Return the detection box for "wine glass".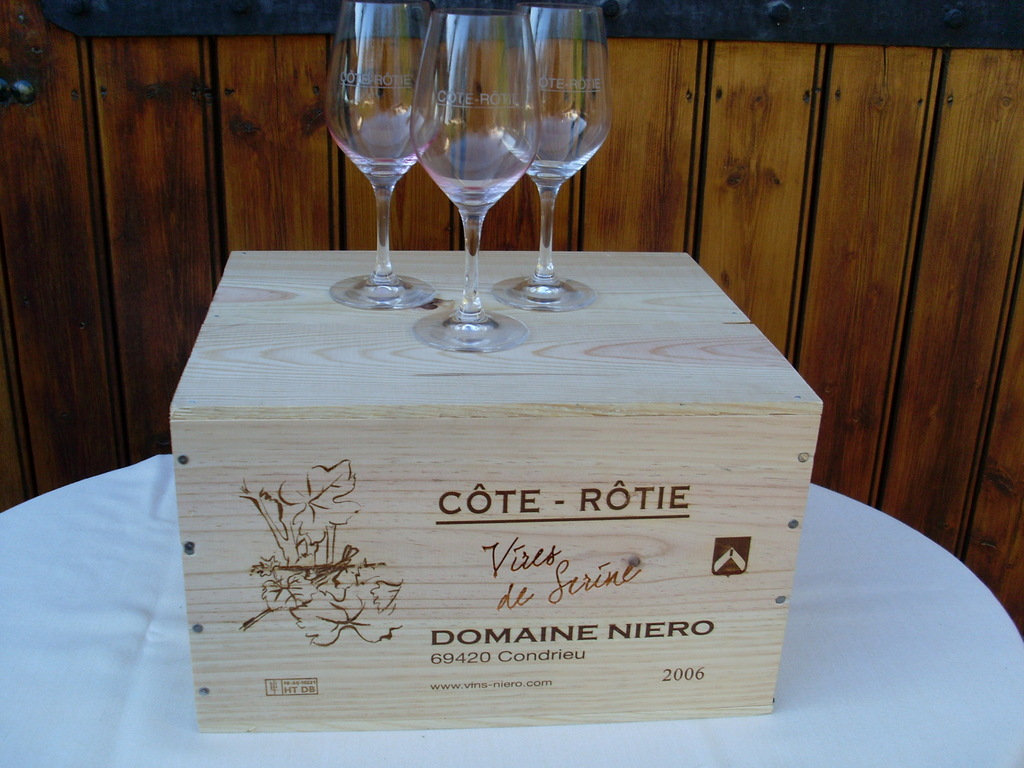
<region>403, 3, 538, 350</region>.
